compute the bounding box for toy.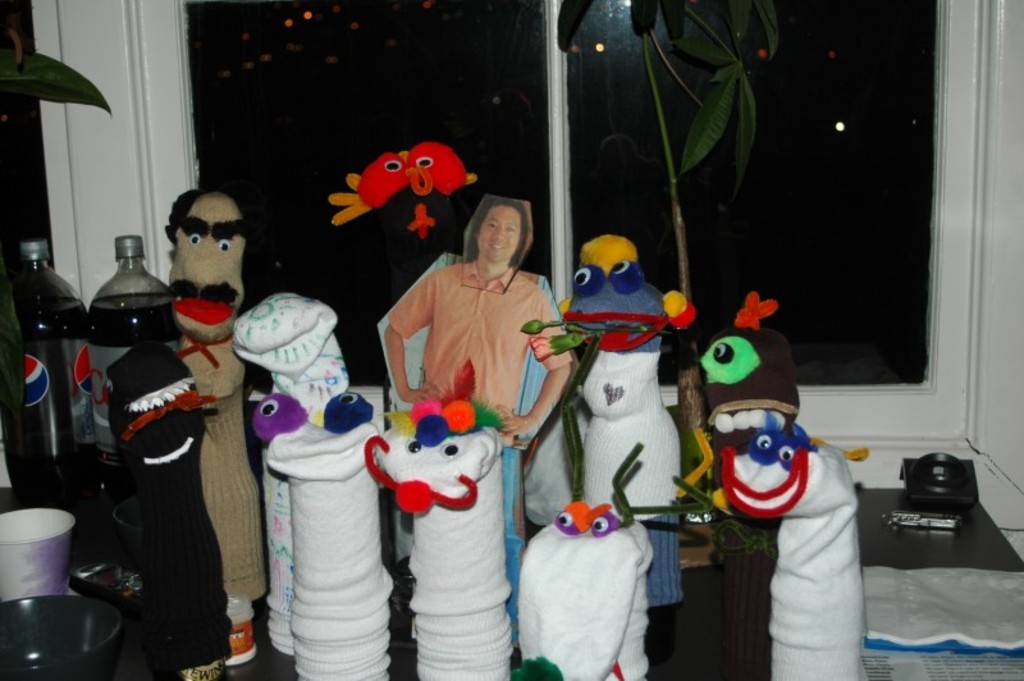
box=[718, 397, 856, 680].
